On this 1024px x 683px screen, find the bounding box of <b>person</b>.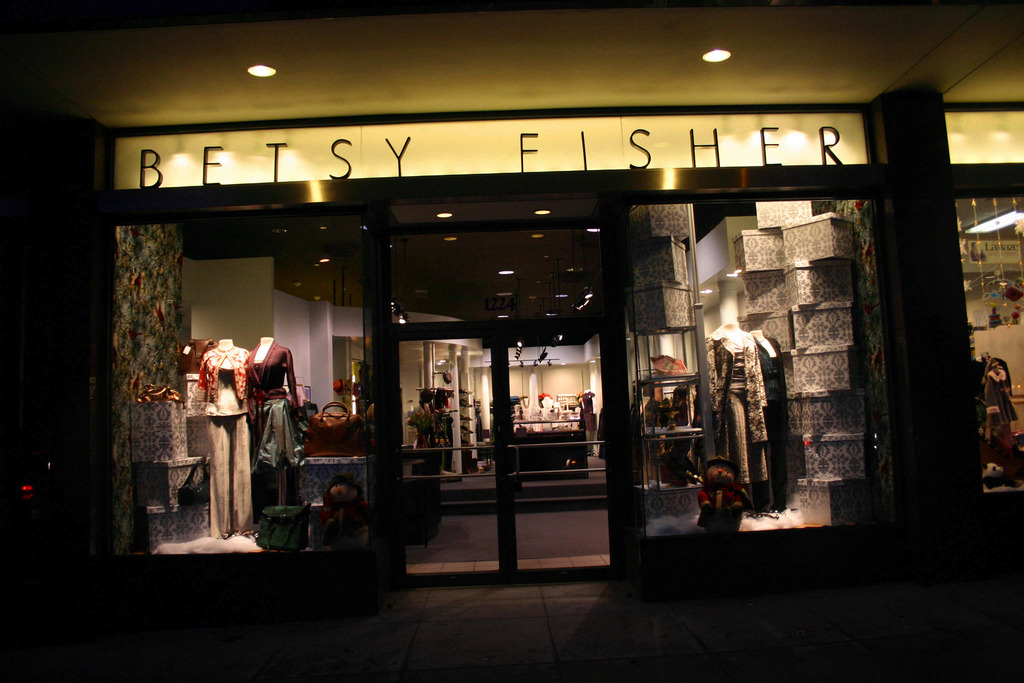
Bounding box: {"left": 246, "top": 334, "right": 305, "bottom": 507}.
